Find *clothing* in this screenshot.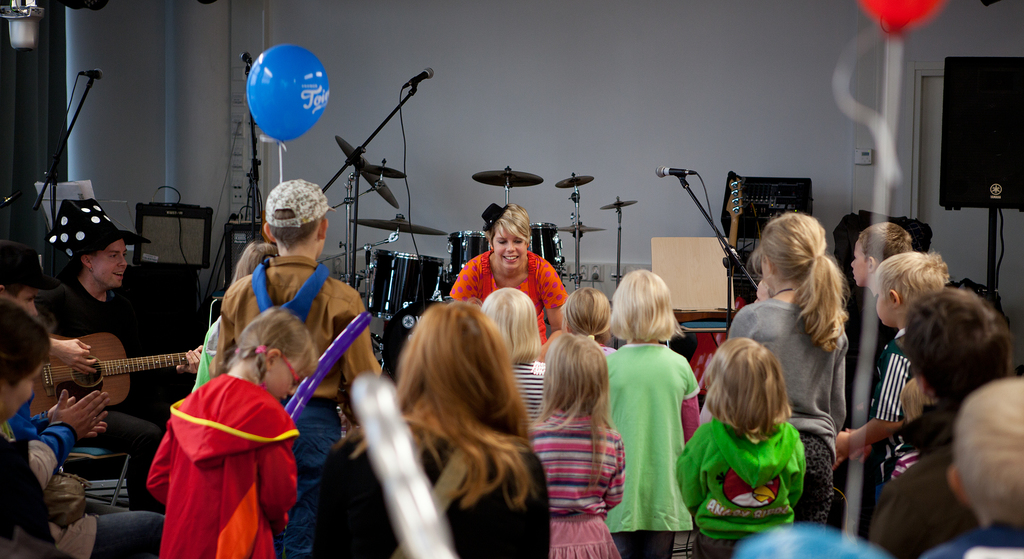
The bounding box for *clothing* is bbox=[602, 342, 712, 547].
